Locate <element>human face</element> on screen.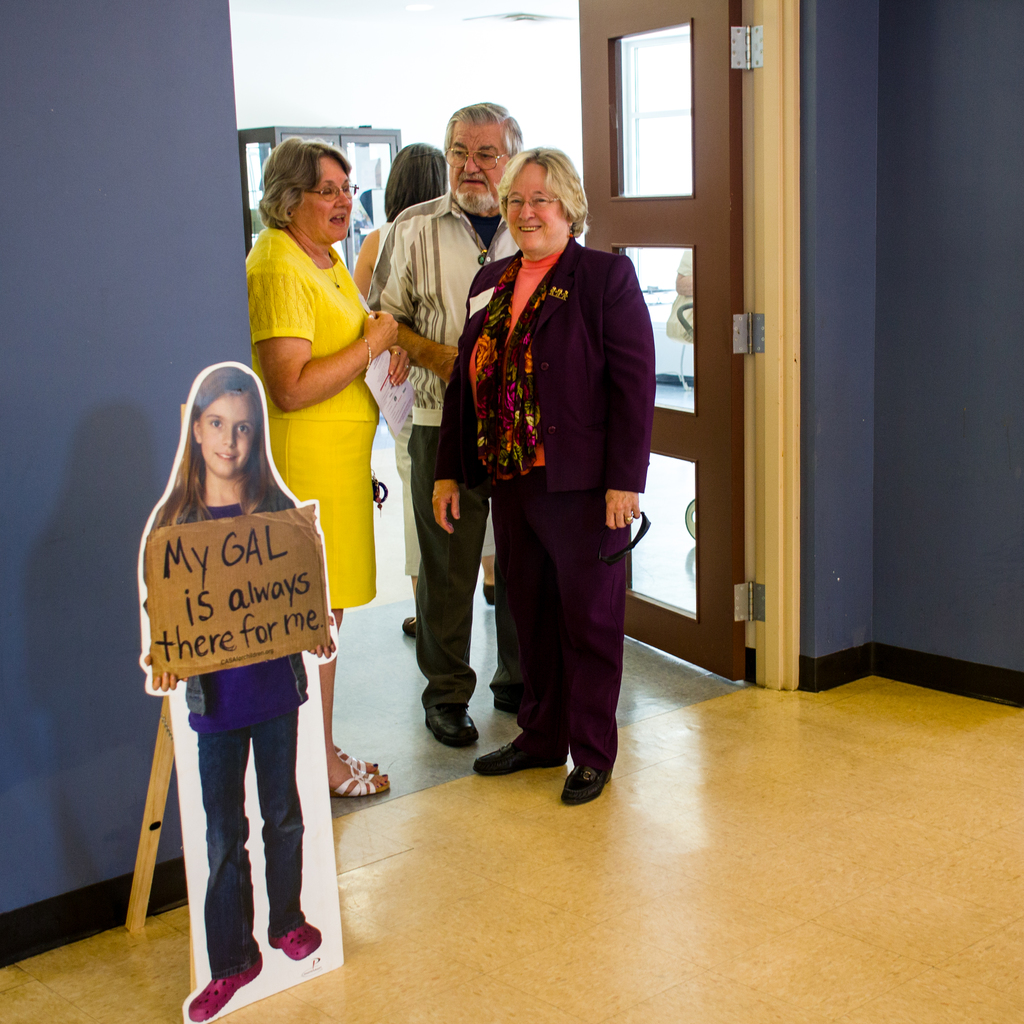
On screen at x1=196 y1=392 x2=256 y2=478.
